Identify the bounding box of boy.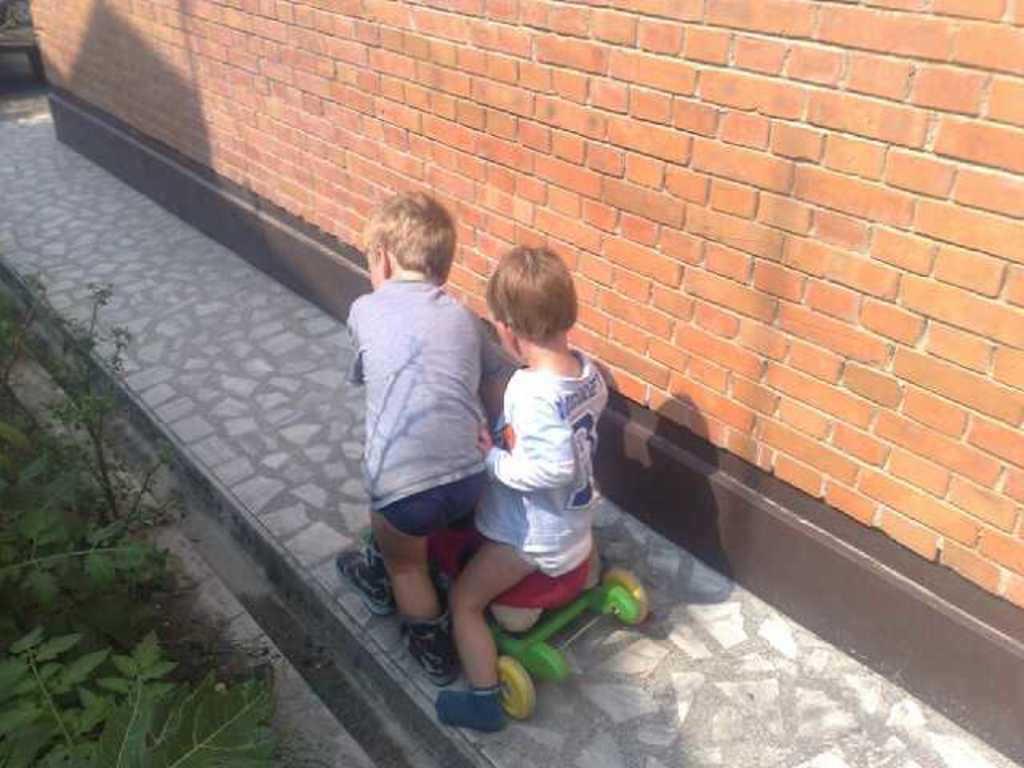
[left=334, top=195, right=520, bottom=674].
